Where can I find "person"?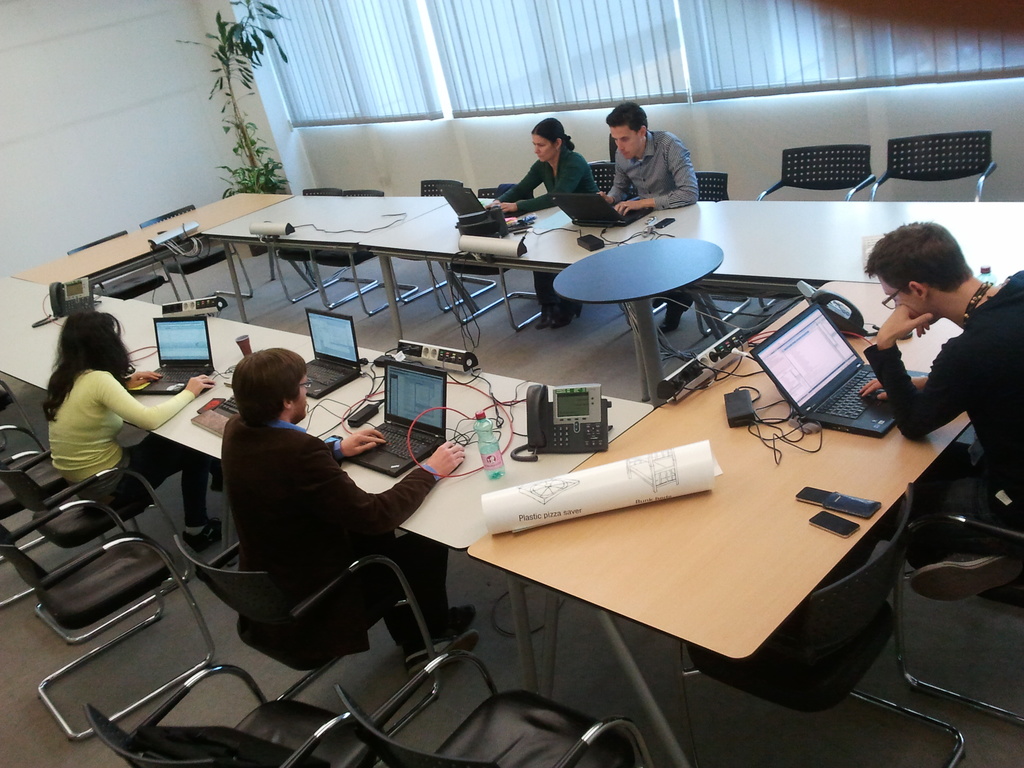
You can find it at locate(855, 223, 1023, 610).
